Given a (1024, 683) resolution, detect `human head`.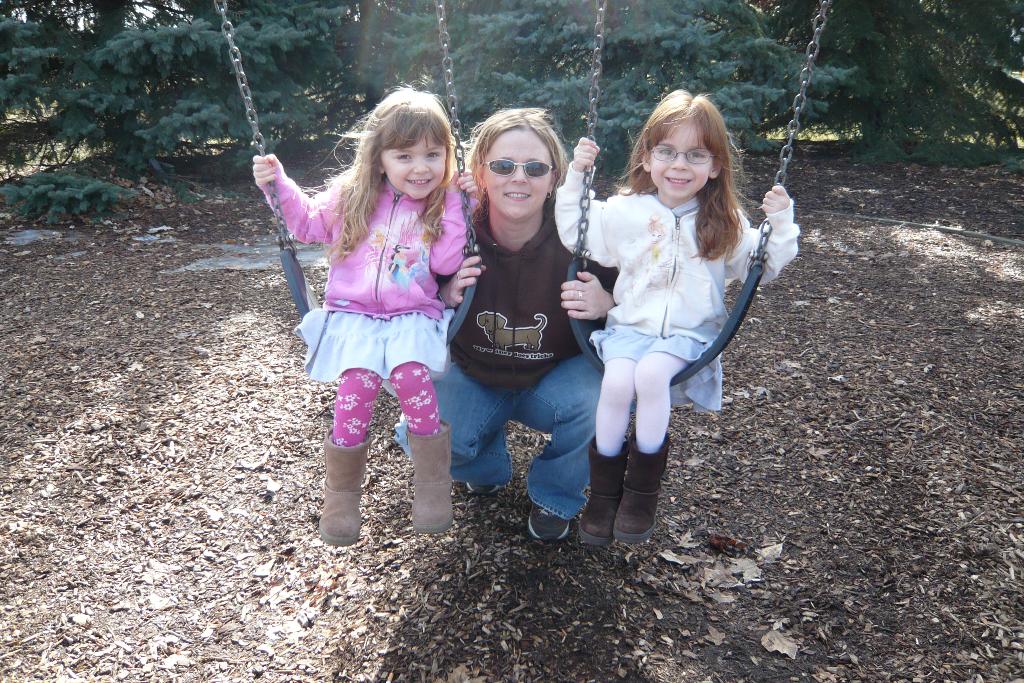
(left=639, top=93, right=720, bottom=198).
